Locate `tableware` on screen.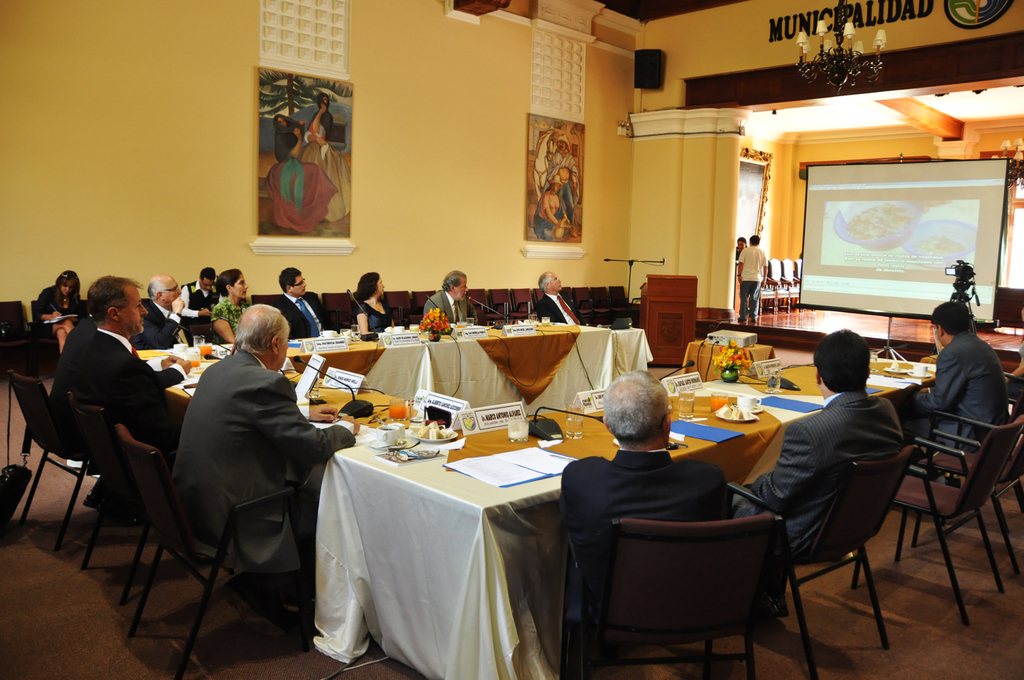
On screen at pyautogui.locateOnScreen(413, 324, 418, 331).
